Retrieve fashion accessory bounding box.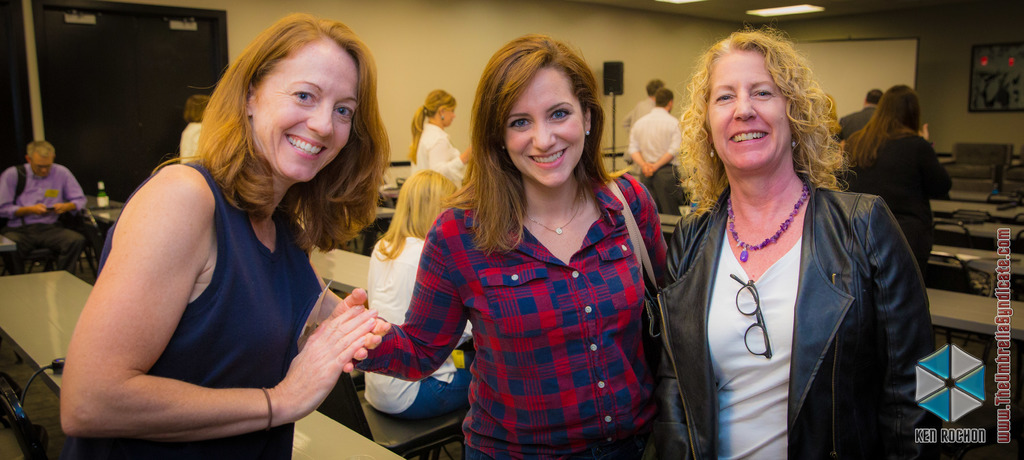
Bounding box: bbox(721, 178, 808, 268).
